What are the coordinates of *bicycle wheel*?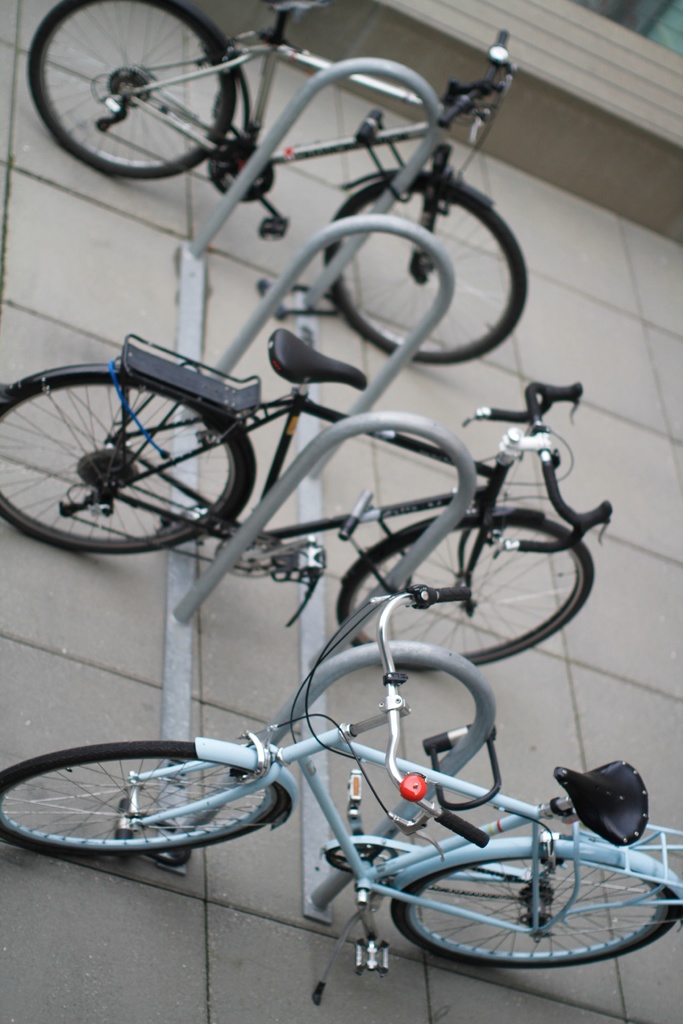
{"x1": 324, "y1": 194, "x2": 529, "y2": 367}.
